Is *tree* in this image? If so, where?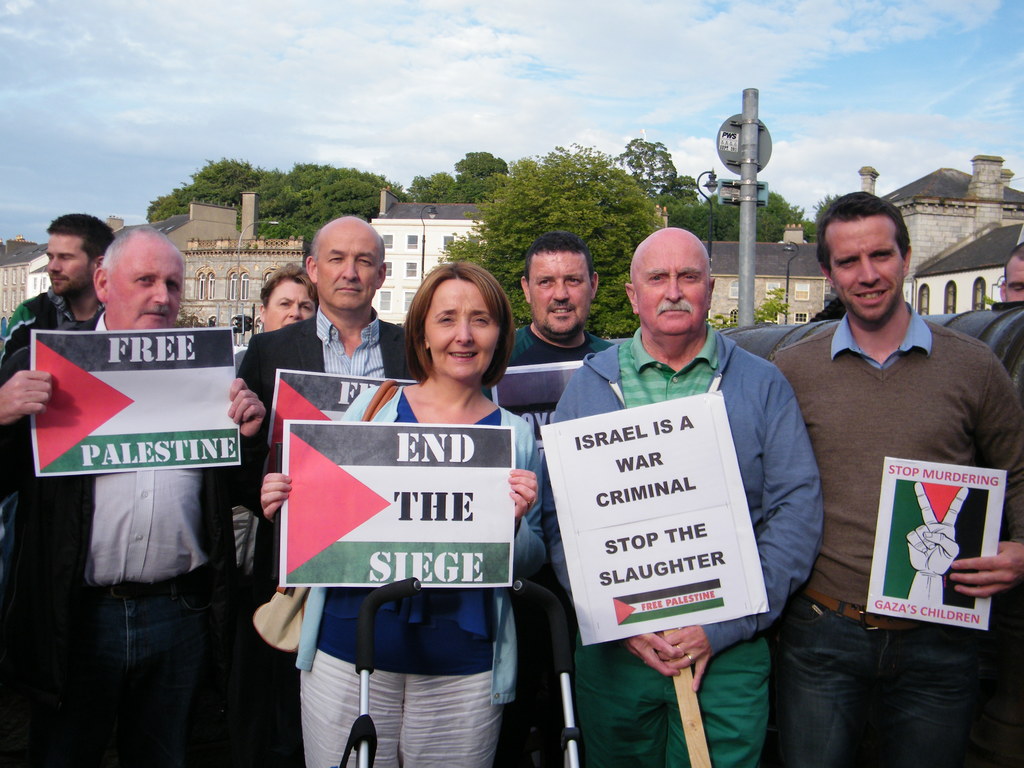
Yes, at crop(318, 173, 412, 246).
